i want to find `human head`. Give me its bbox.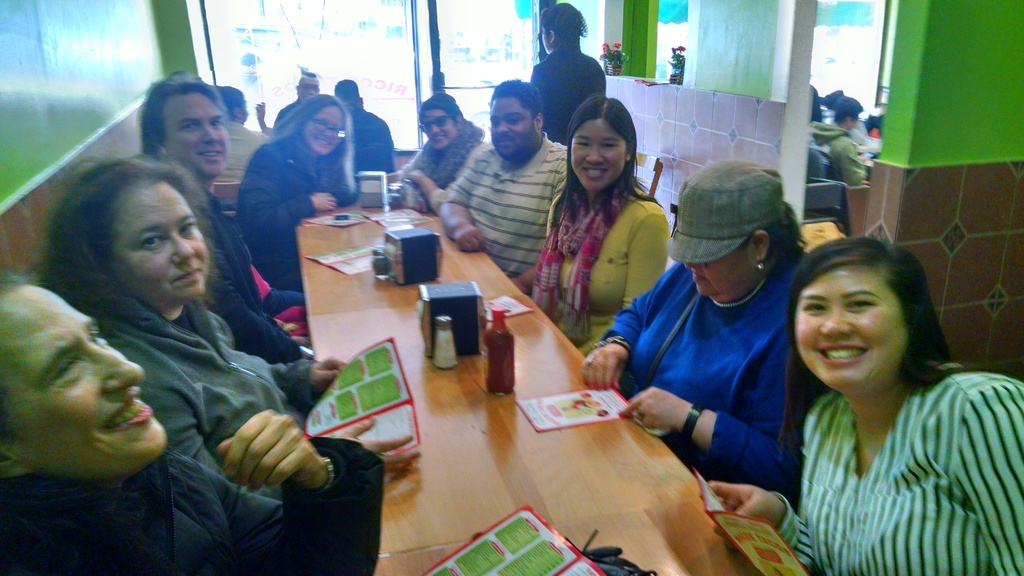
box=[489, 82, 545, 163].
